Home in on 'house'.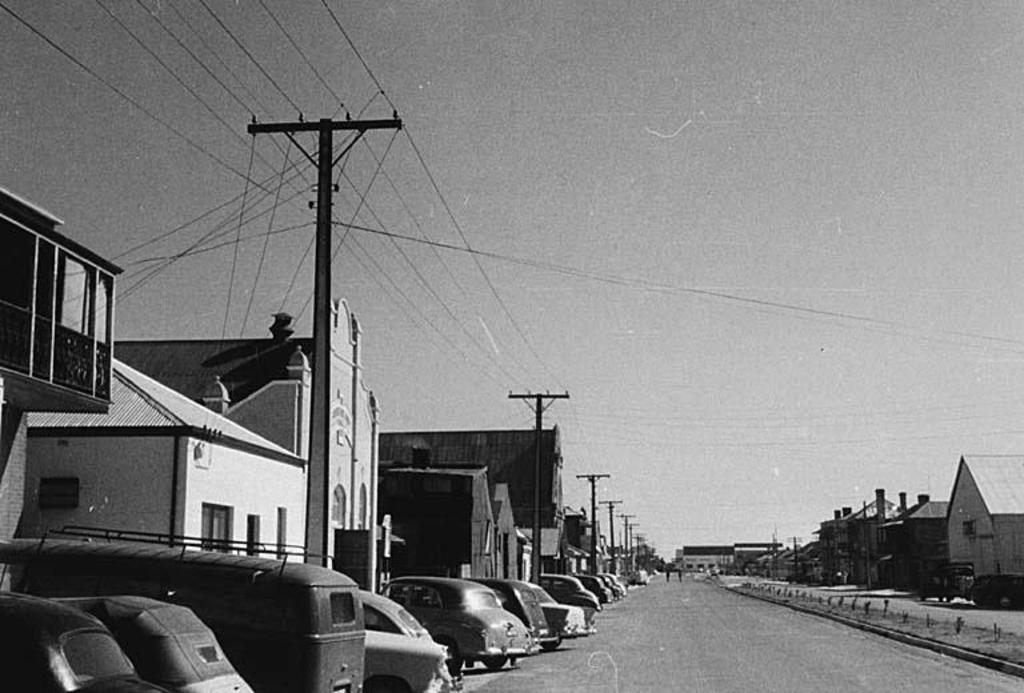
Homed in at (x1=24, y1=357, x2=304, y2=565).
